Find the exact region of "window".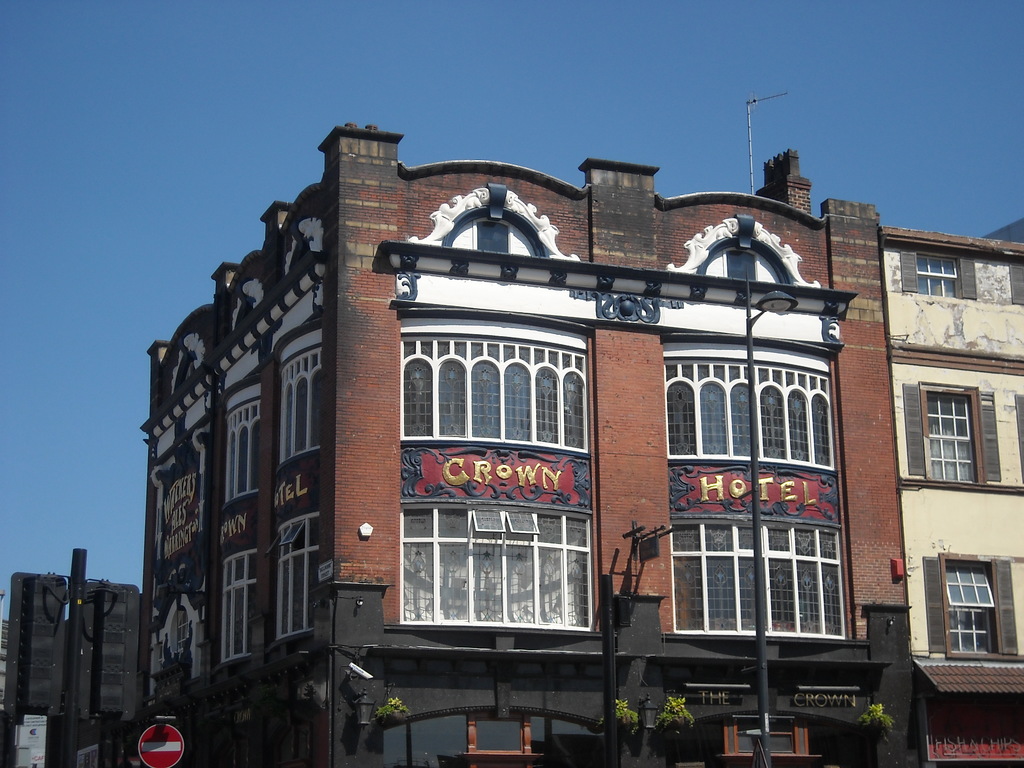
Exact region: 945, 561, 993, 648.
